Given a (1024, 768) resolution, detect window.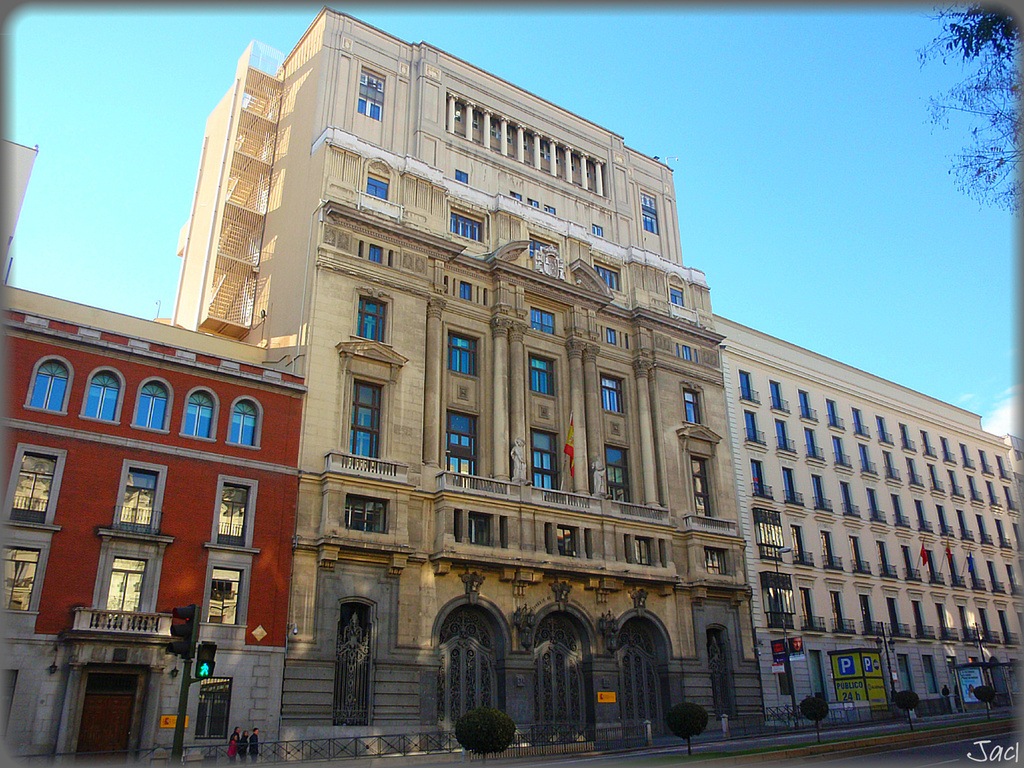
bbox=[455, 279, 474, 304].
